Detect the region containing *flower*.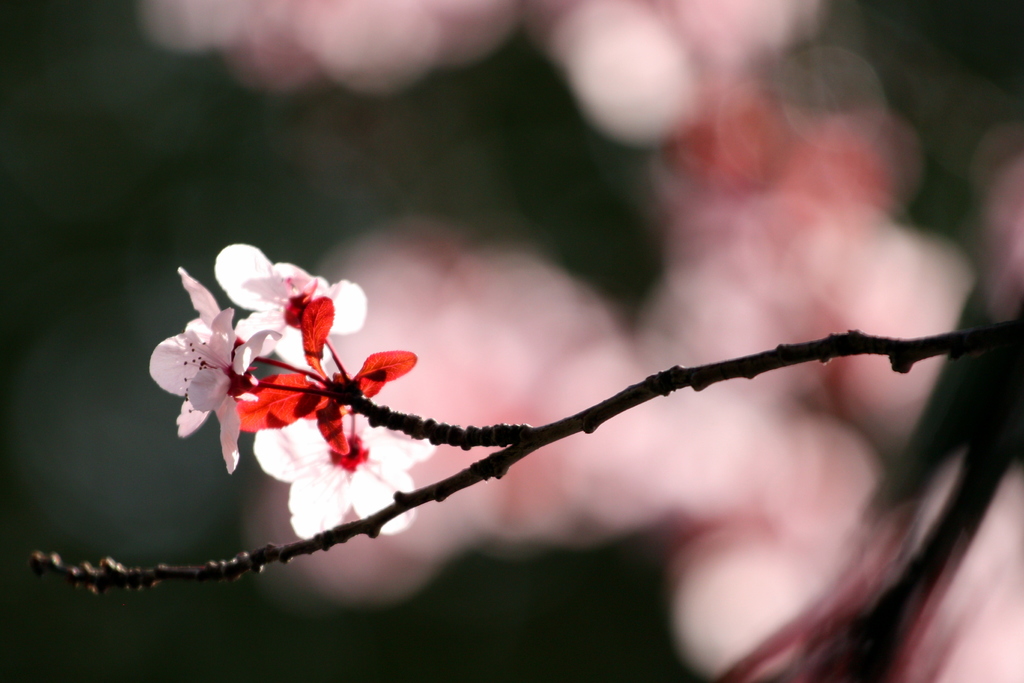
pyautogui.locateOnScreen(252, 416, 435, 540).
